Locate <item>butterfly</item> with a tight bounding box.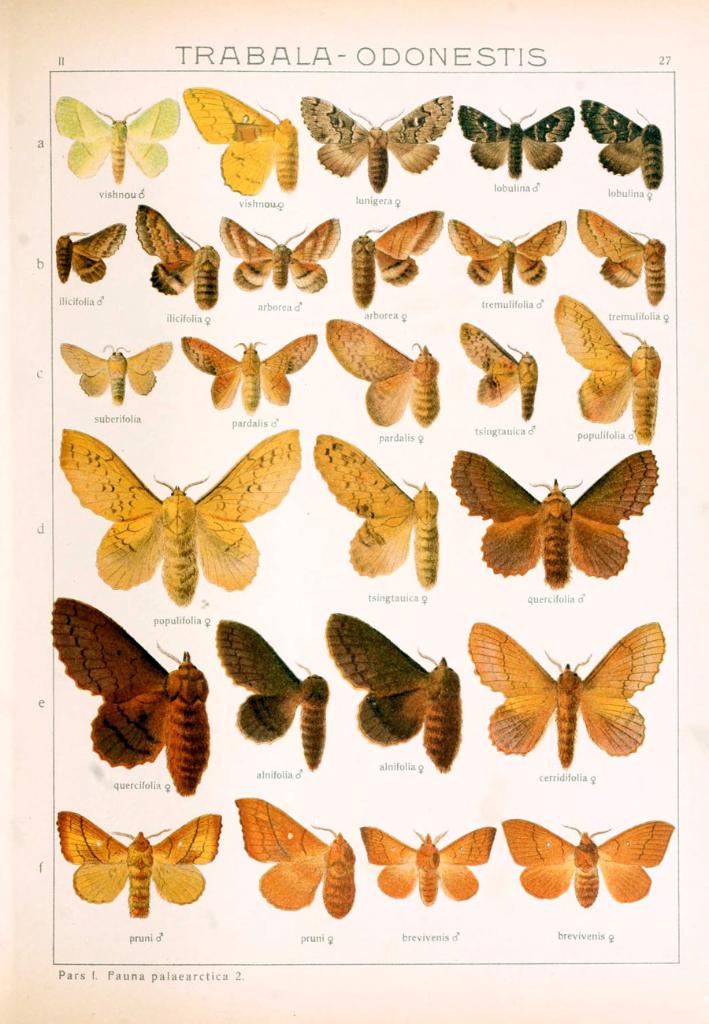
(x1=322, y1=322, x2=445, y2=436).
